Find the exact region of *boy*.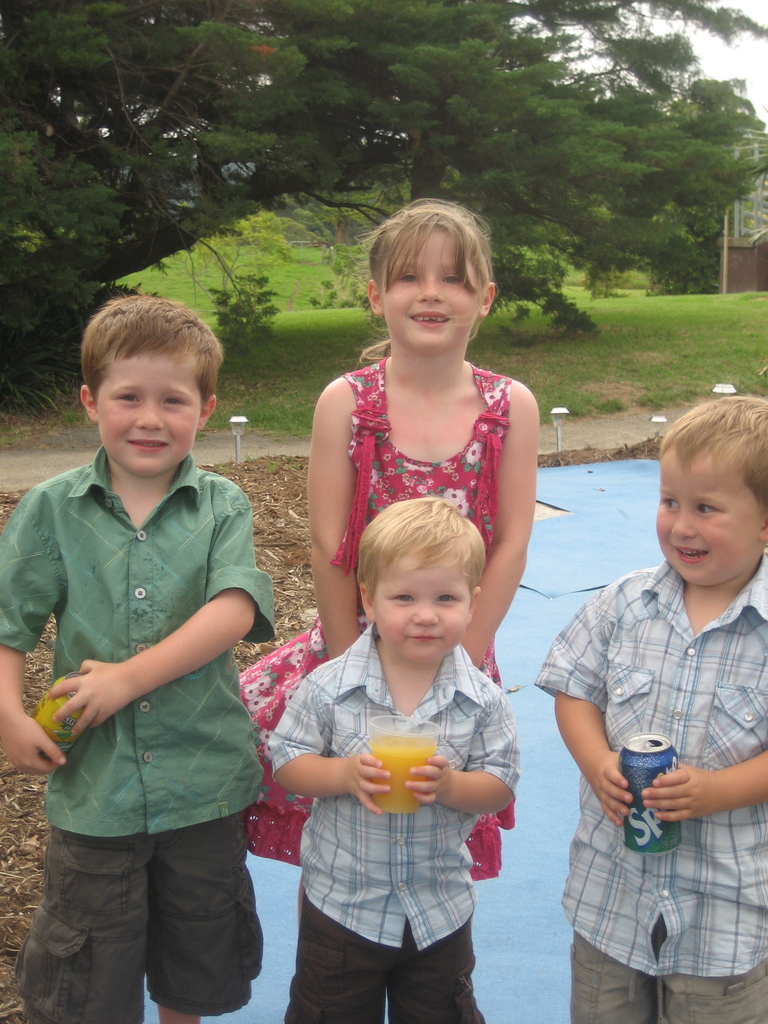
Exact region: crop(532, 397, 767, 1023).
